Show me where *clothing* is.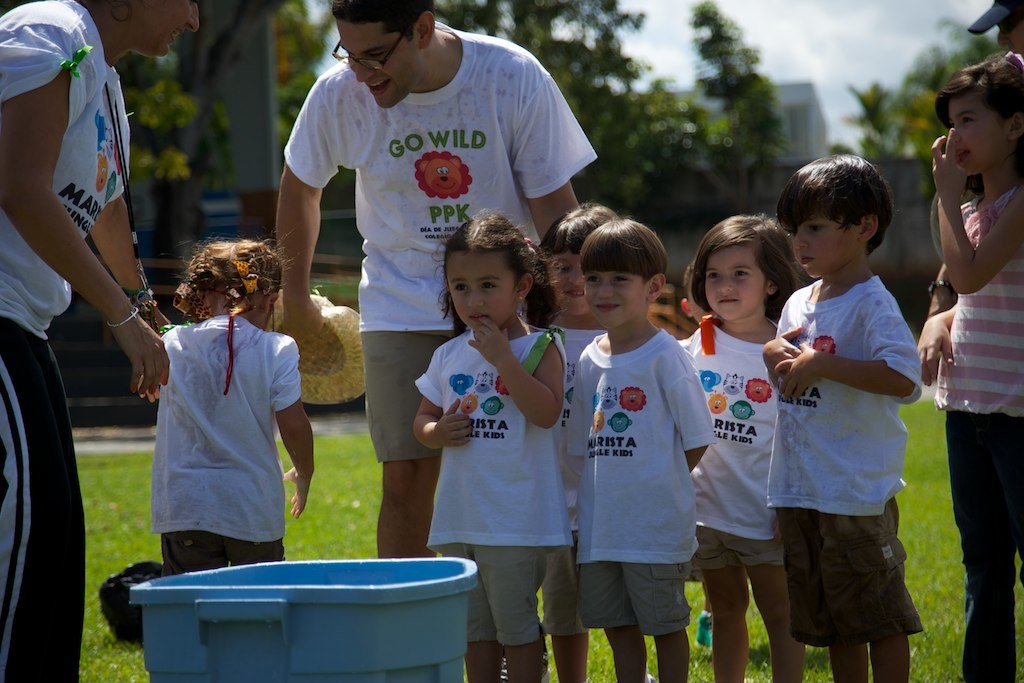
*clothing* is at bbox=[0, 0, 136, 678].
